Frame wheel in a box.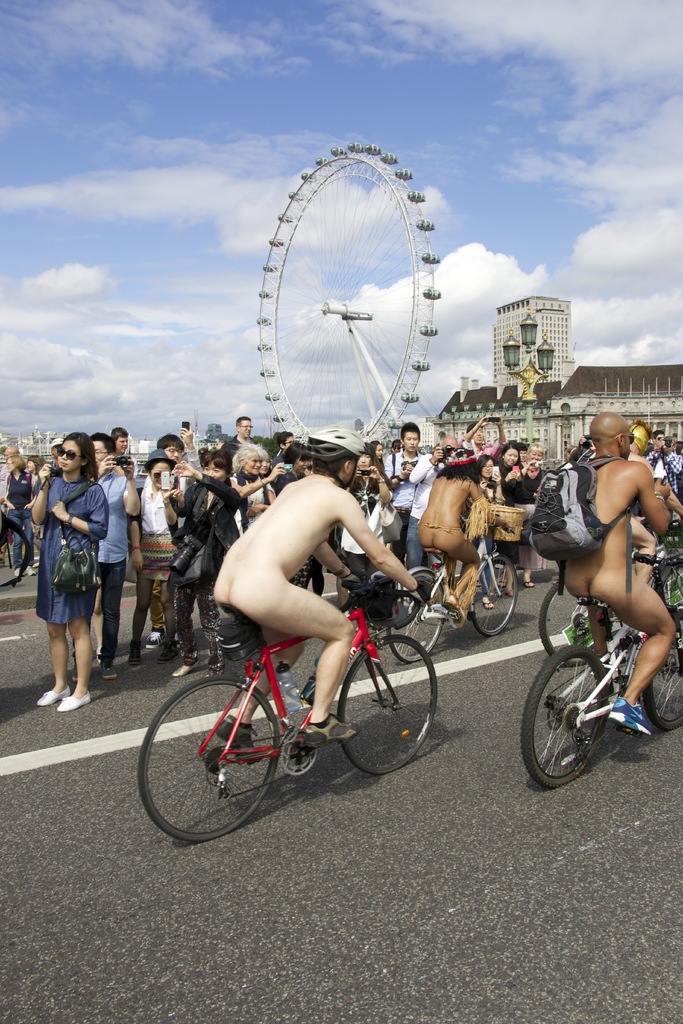
left=0, top=514, right=31, bottom=591.
